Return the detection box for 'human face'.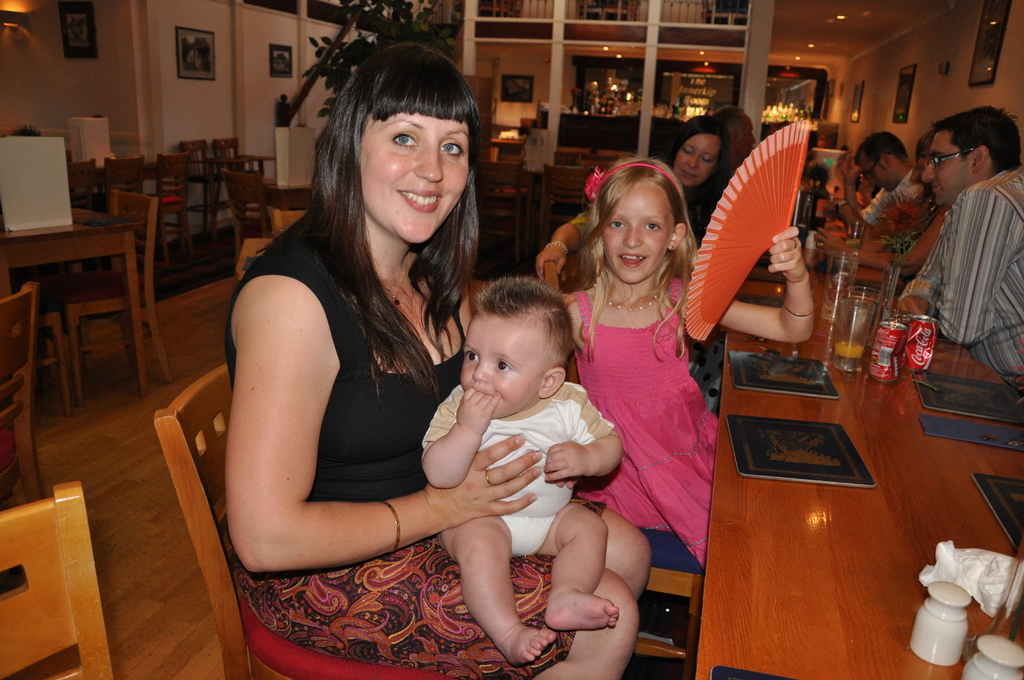
924:129:968:208.
